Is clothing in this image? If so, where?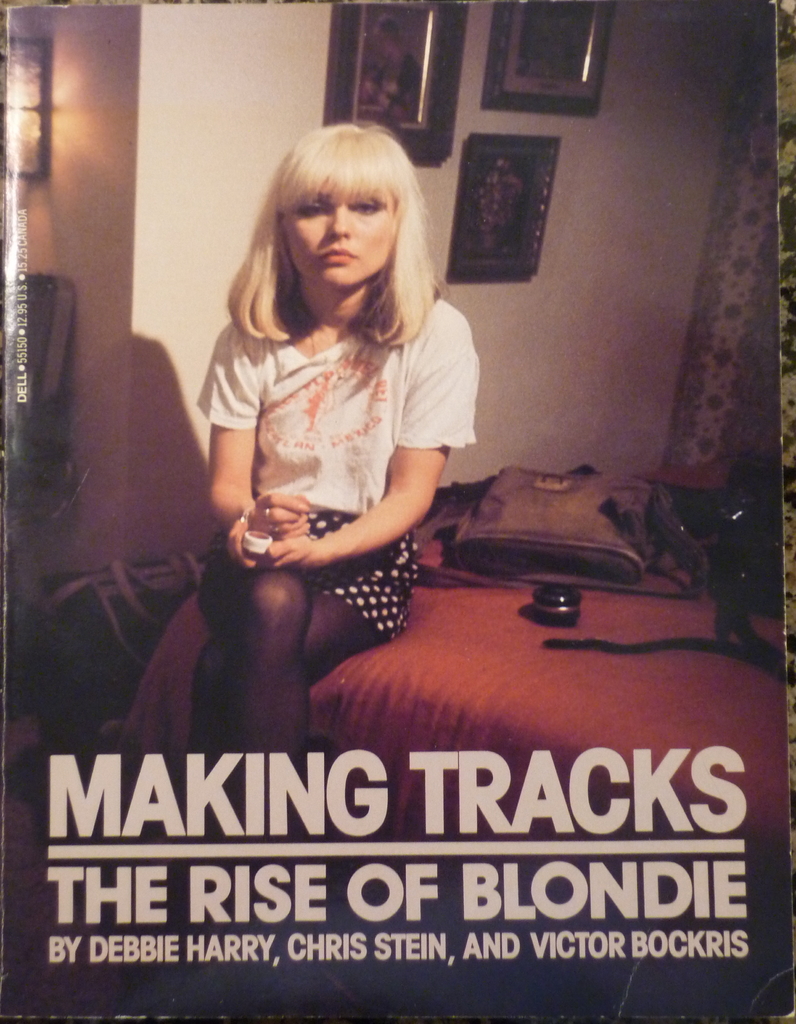
Yes, at region(186, 234, 494, 660).
